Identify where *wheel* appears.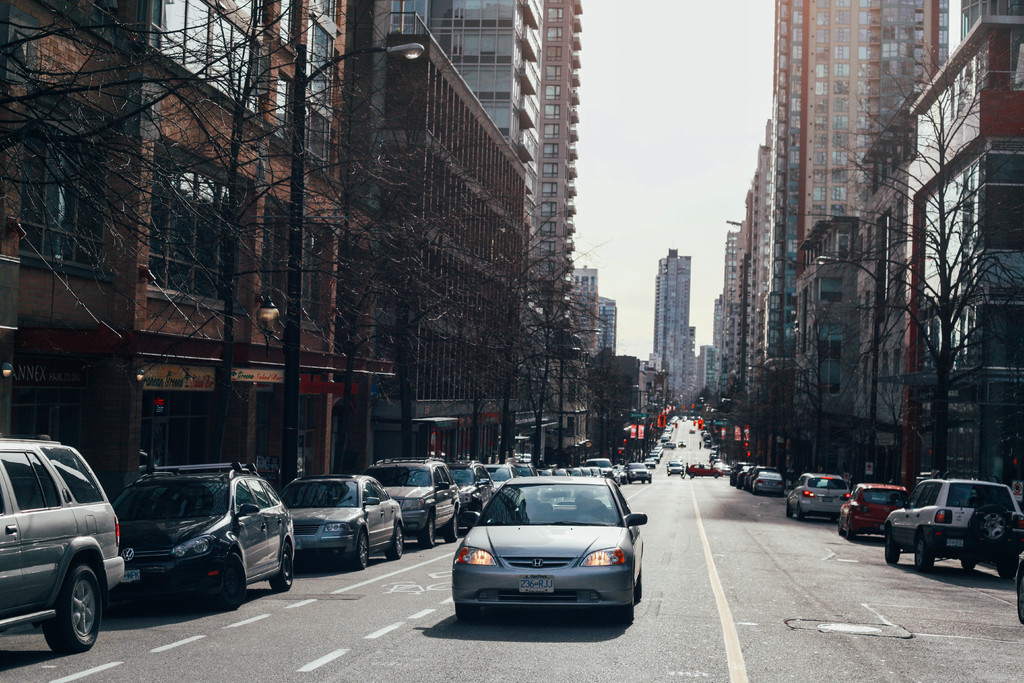
Appears at x1=631, y1=564, x2=646, y2=589.
